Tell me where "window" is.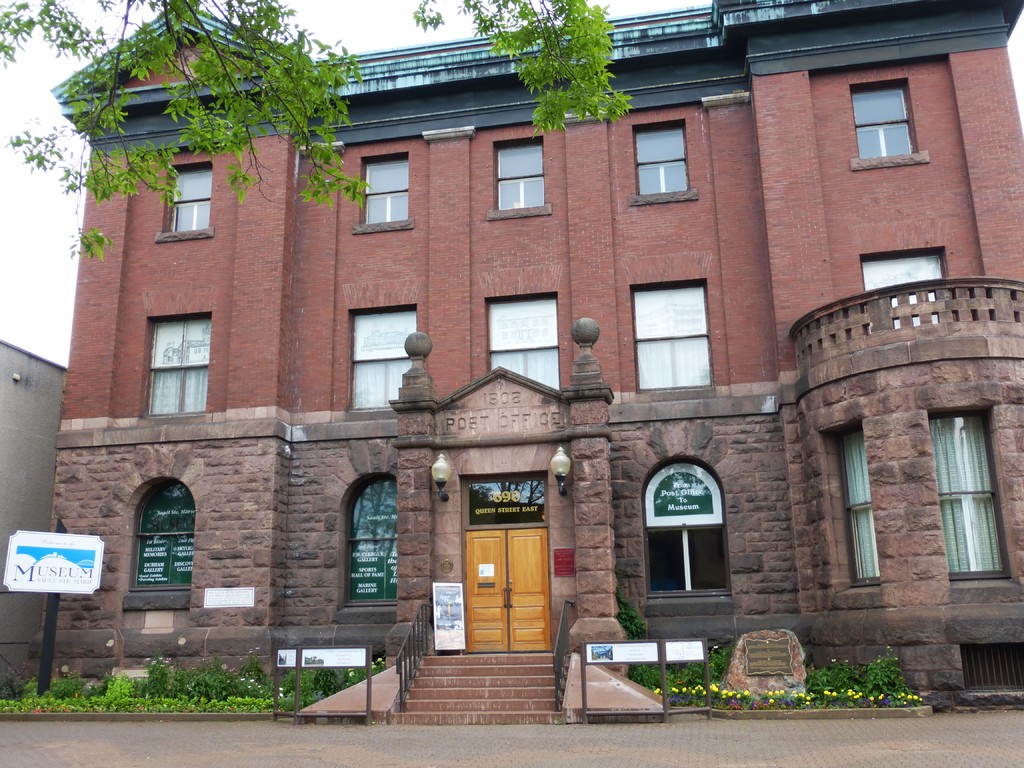
"window" is at (left=830, top=428, right=881, bottom=587).
